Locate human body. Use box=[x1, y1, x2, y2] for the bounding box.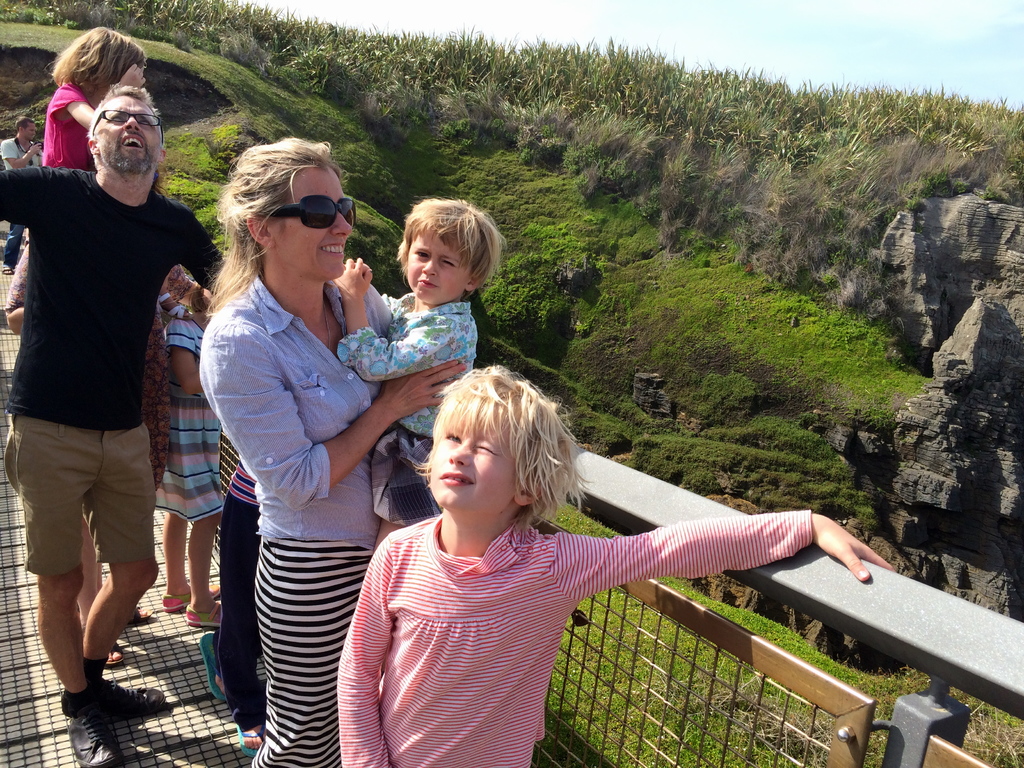
box=[332, 355, 907, 767].
